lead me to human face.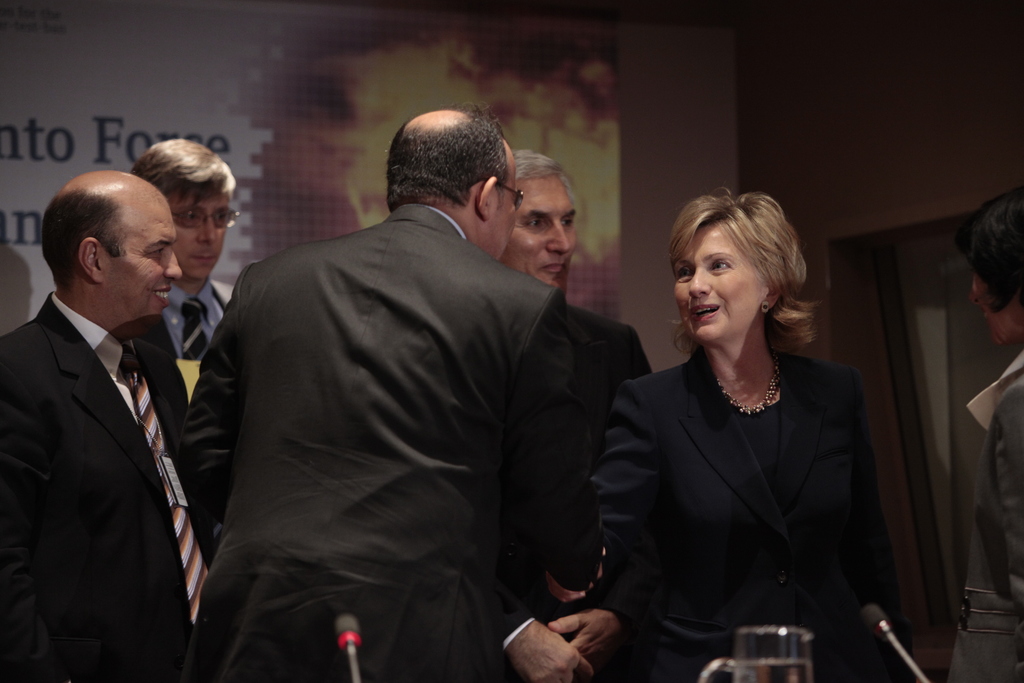
Lead to 99,194,184,316.
